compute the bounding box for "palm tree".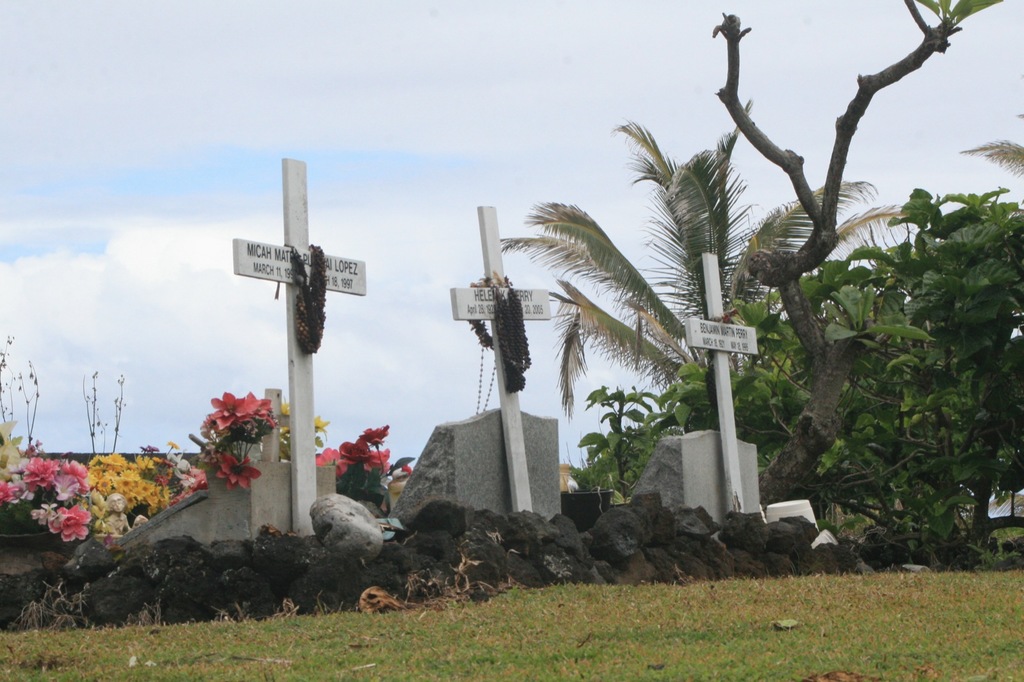
<bbox>867, 186, 948, 301</bbox>.
